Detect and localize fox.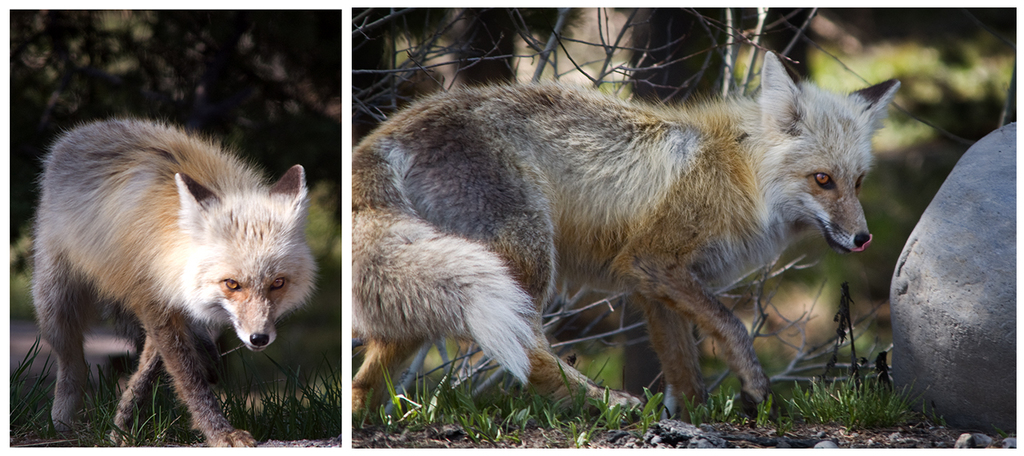
Localized at select_region(26, 112, 321, 446).
